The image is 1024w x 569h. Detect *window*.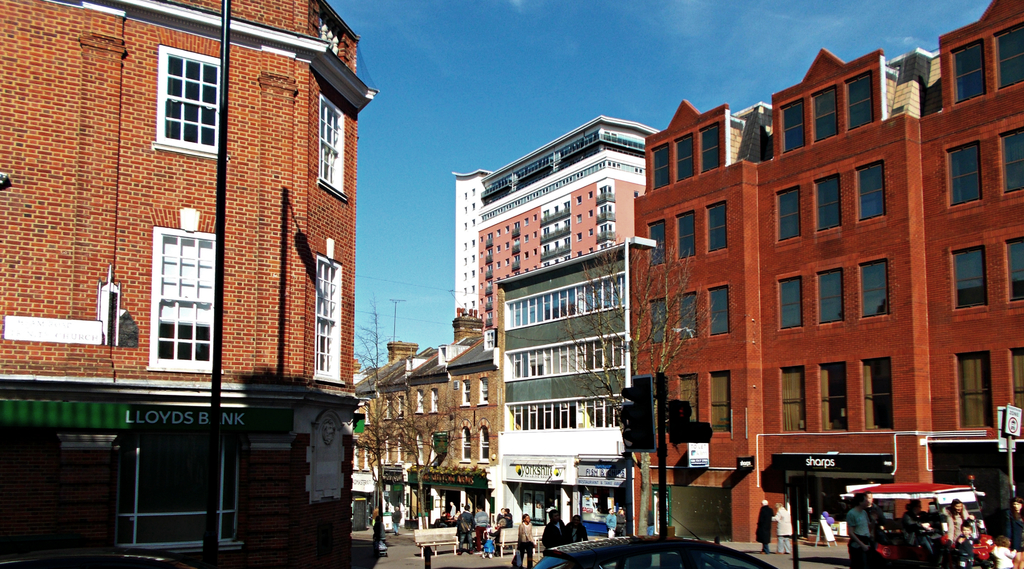
Detection: 493, 229, 502, 236.
